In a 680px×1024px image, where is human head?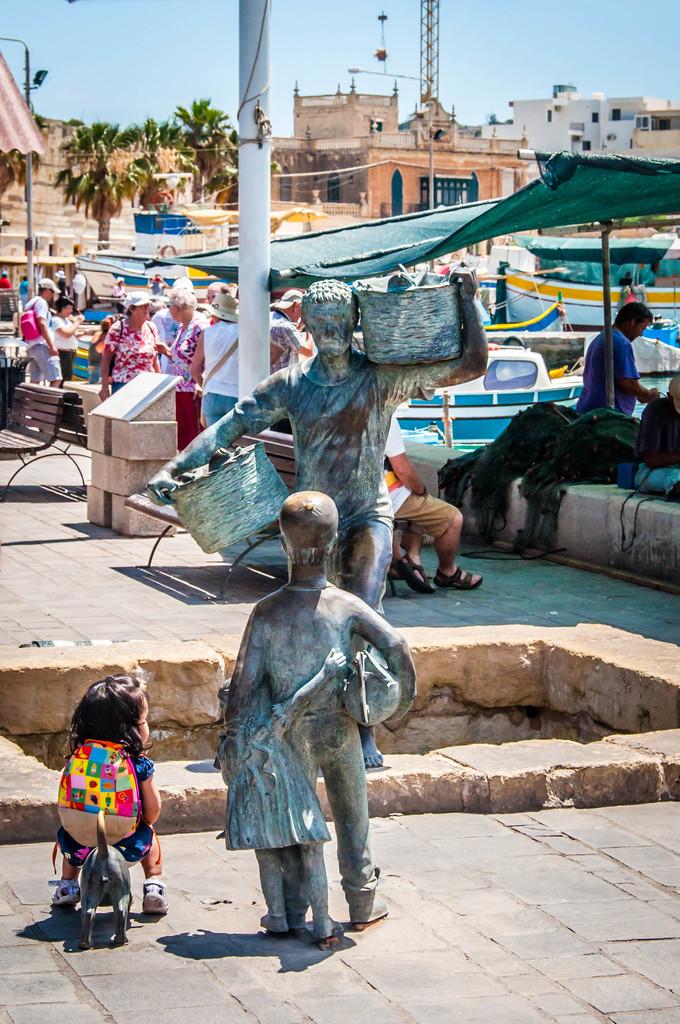
58:298:76:320.
